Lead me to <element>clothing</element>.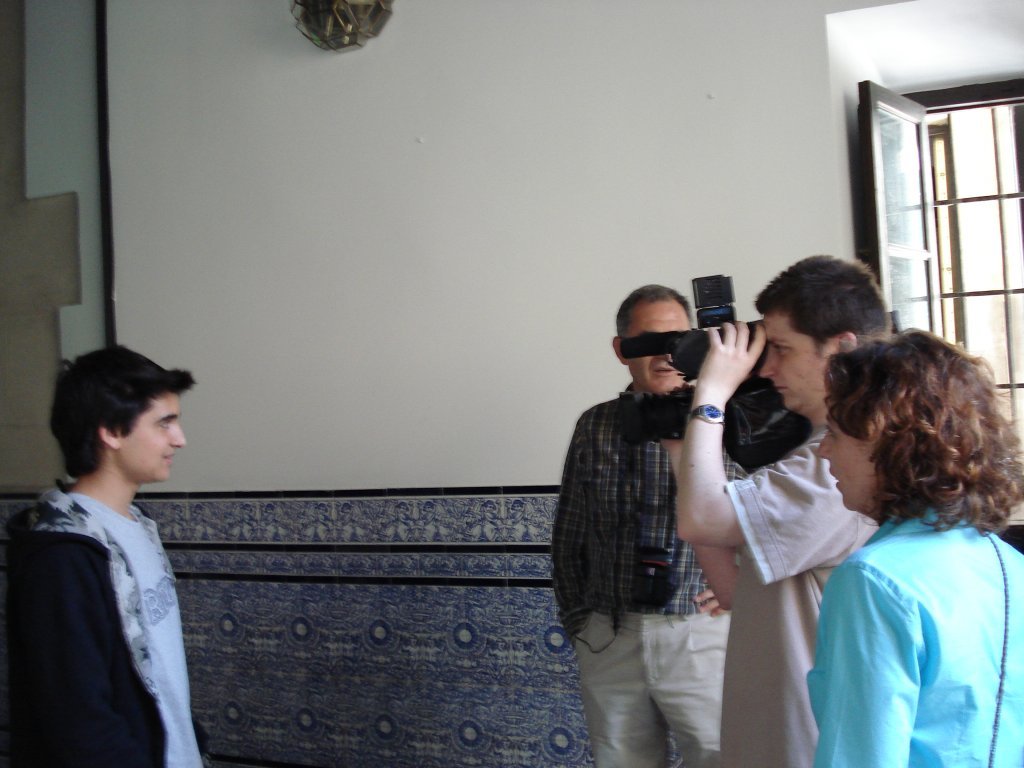
Lead to select_region(792, 462, 1005, 749).
